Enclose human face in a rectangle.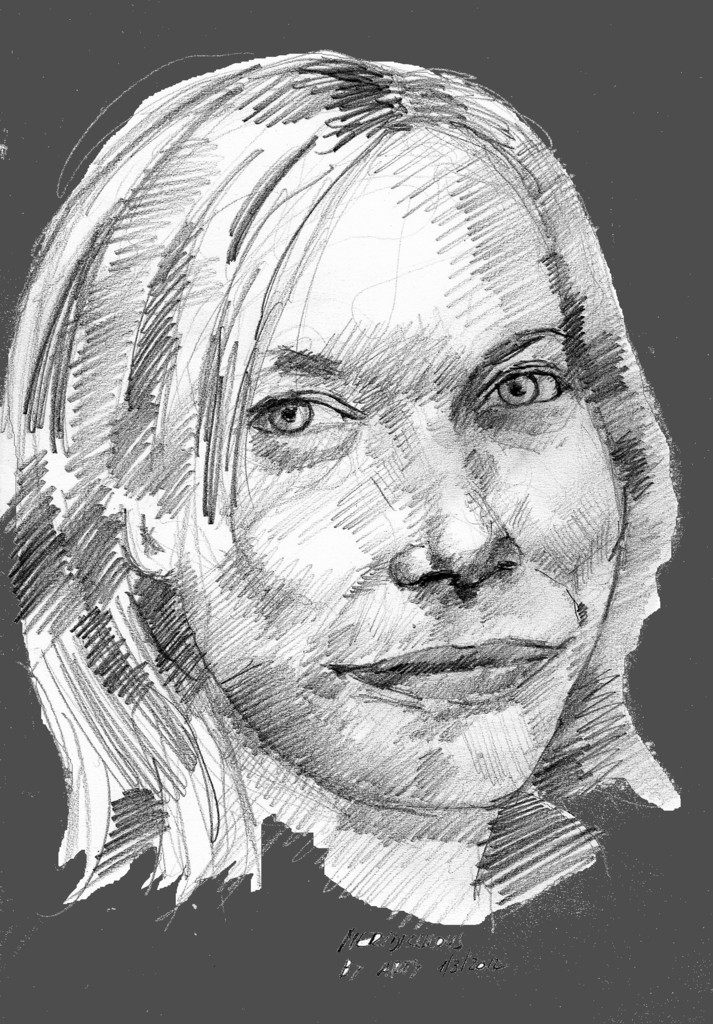
[171, 125, 629, 805].
